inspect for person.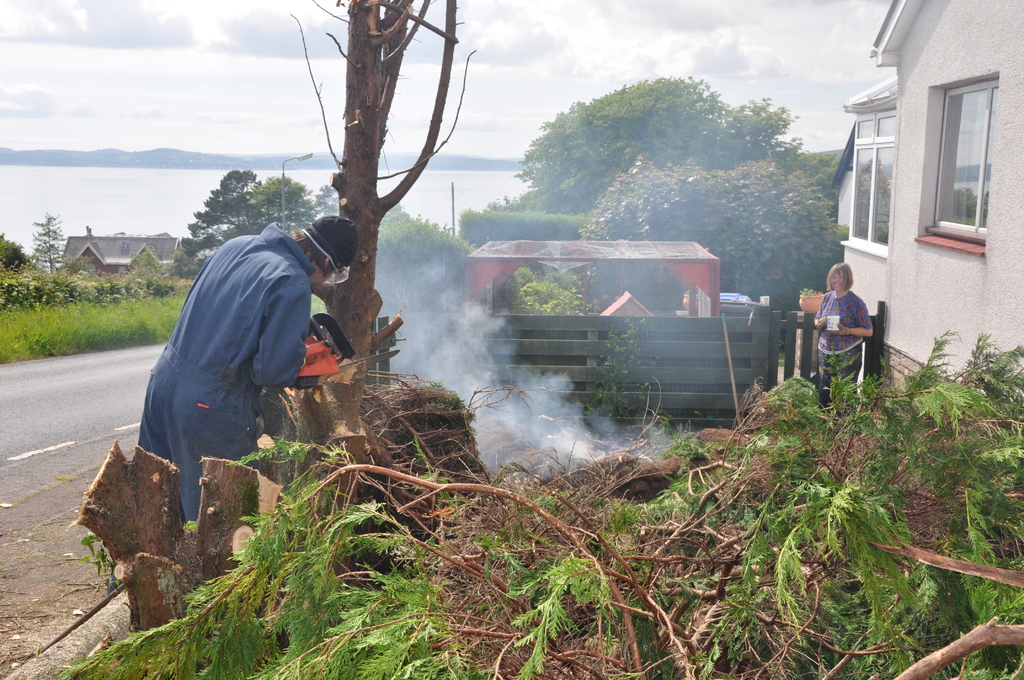
Inspection: [814, 263, 877, 403].
